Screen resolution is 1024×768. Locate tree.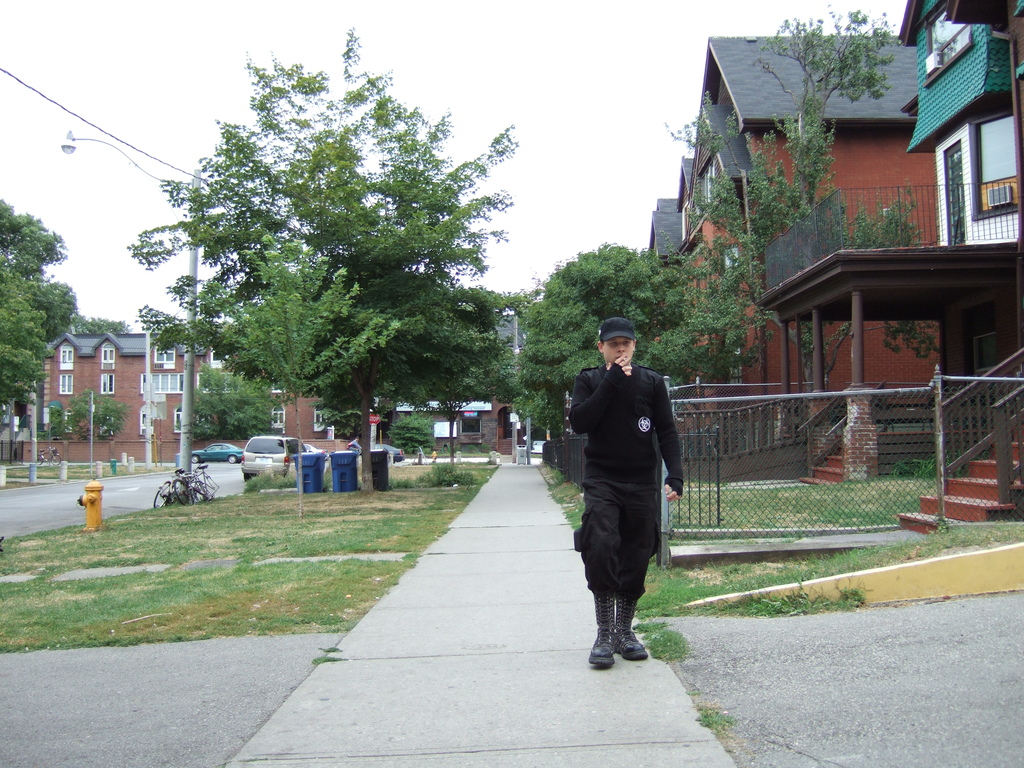
<region>68, 307, 134, 333</region>.
